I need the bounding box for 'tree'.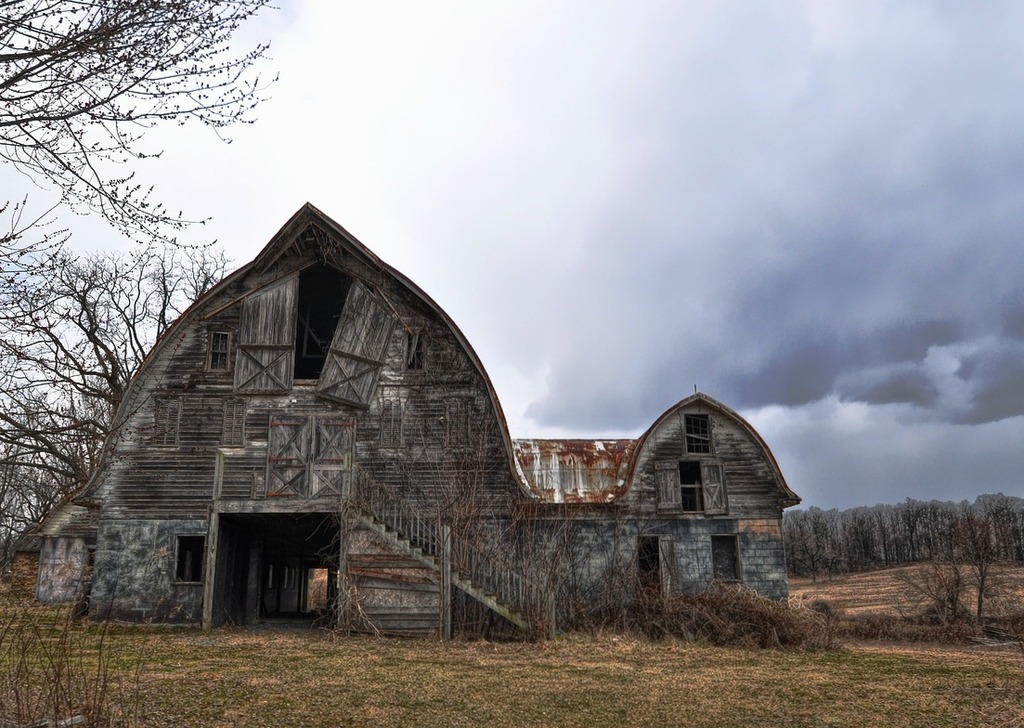
Here it is: <box>938,495,1008,614</box>.
